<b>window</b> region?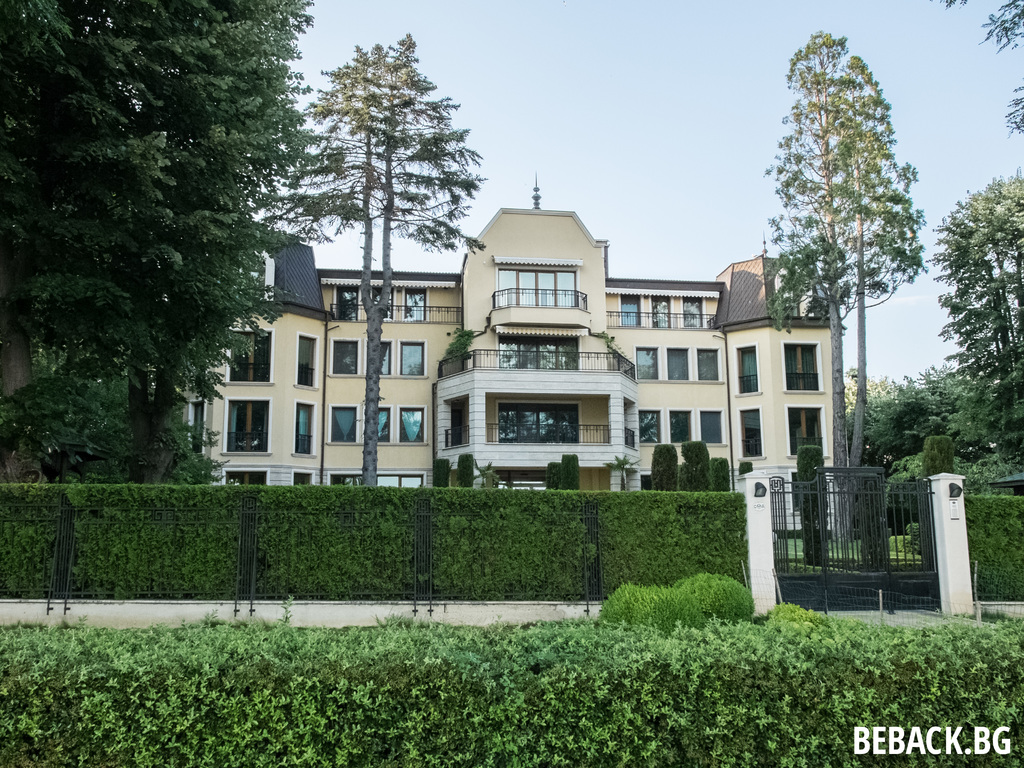
(x1=639, y1=410, x2=659, y2=442)
